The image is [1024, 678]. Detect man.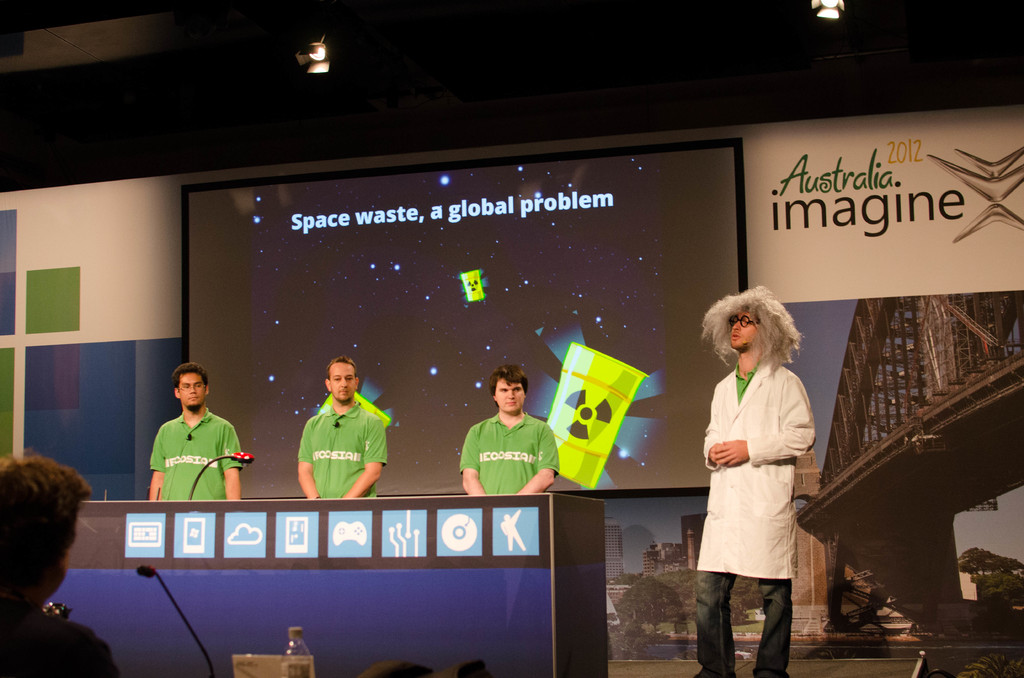
Detection: {"left": 458, "top": 366, "right": 561, "bottom": 492}.
